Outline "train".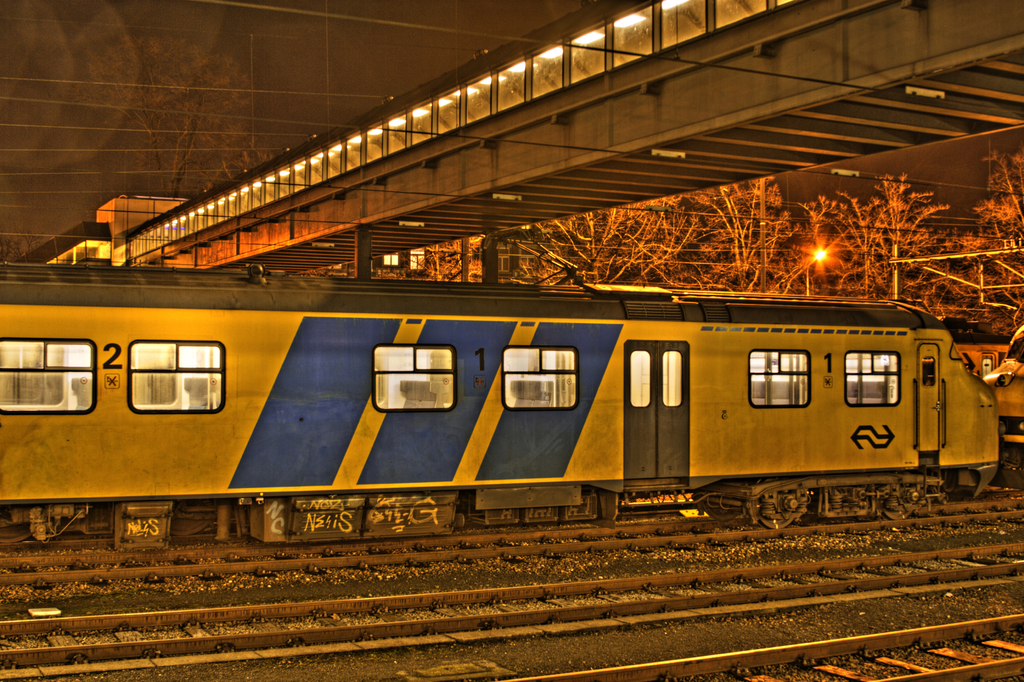
Outline: box=[985, 325, 1023, 467].
